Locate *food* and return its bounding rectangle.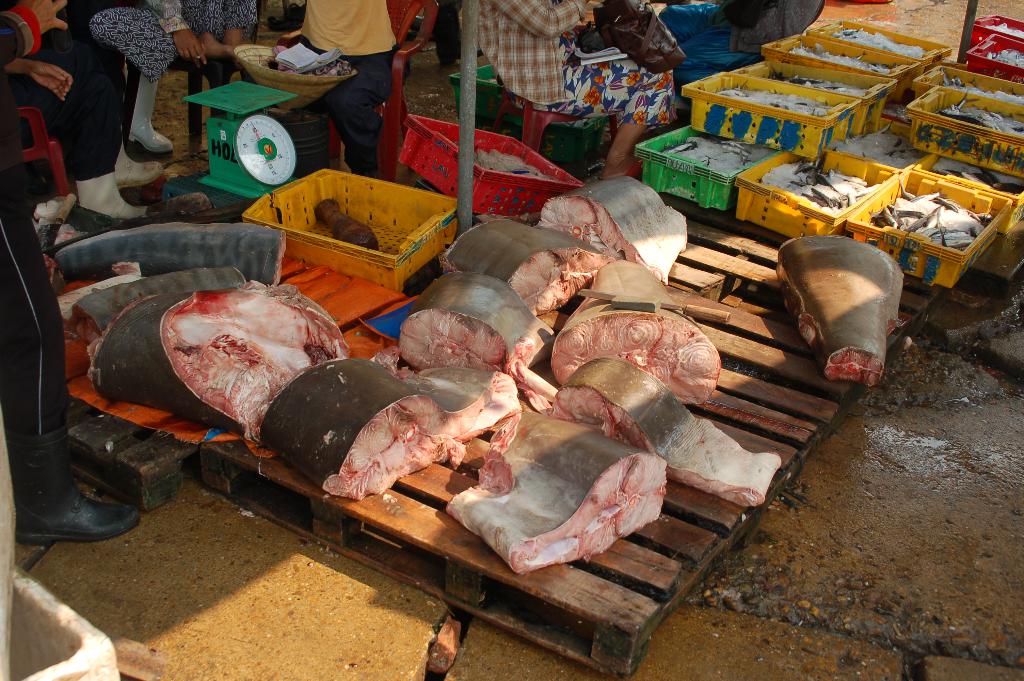
rect(55, 219, 290, 288).
